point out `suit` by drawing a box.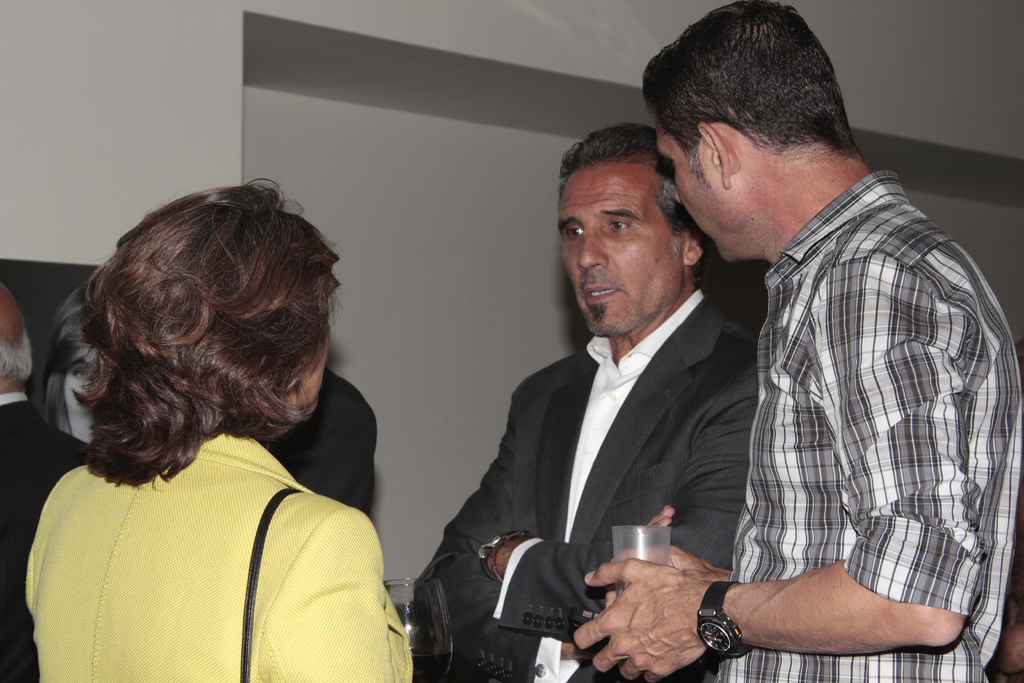
box=[0, 390, 94, 682].
